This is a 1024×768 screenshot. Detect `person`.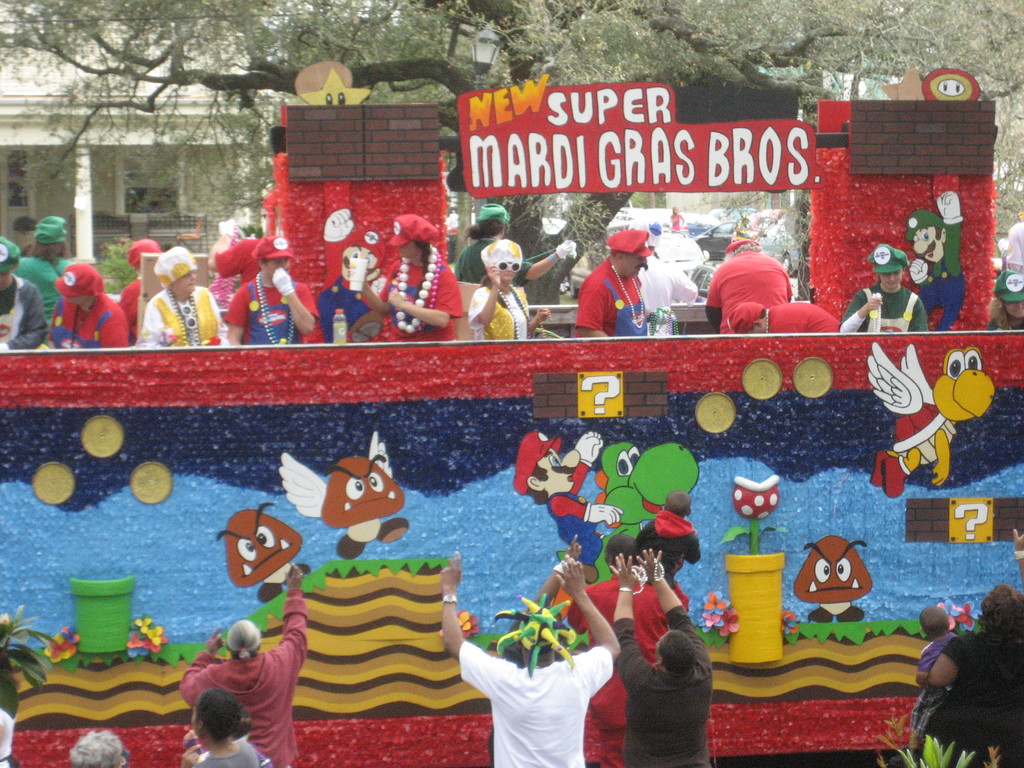
466, 237, 554, 344.
